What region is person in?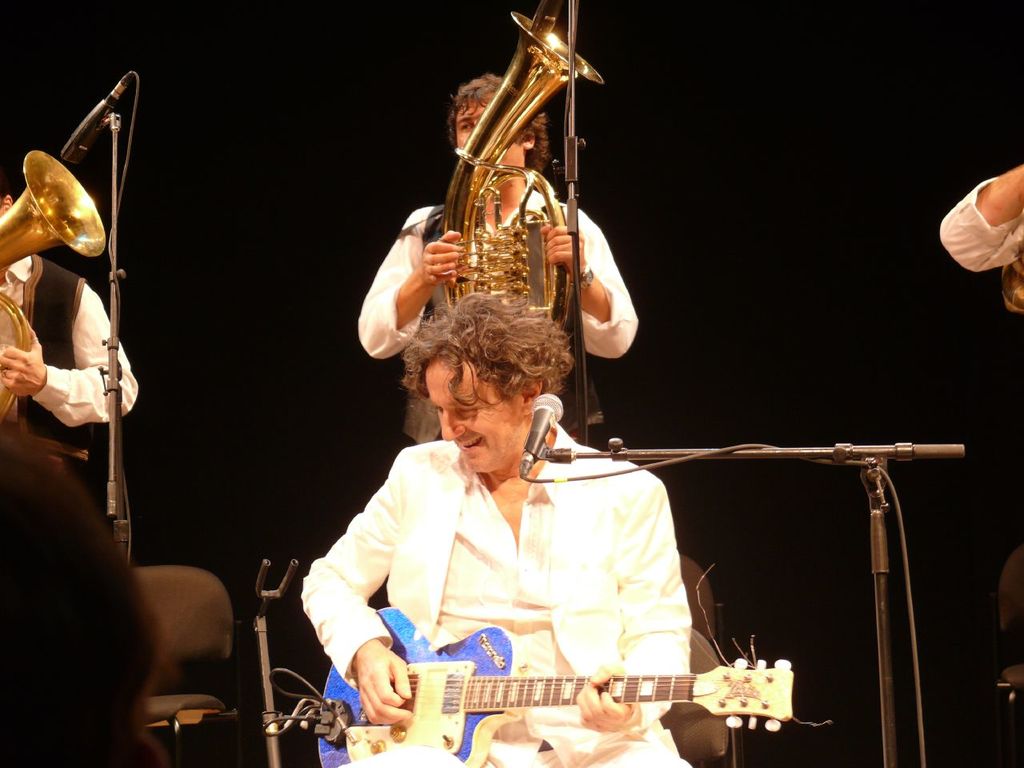
[0,170,139,482].
